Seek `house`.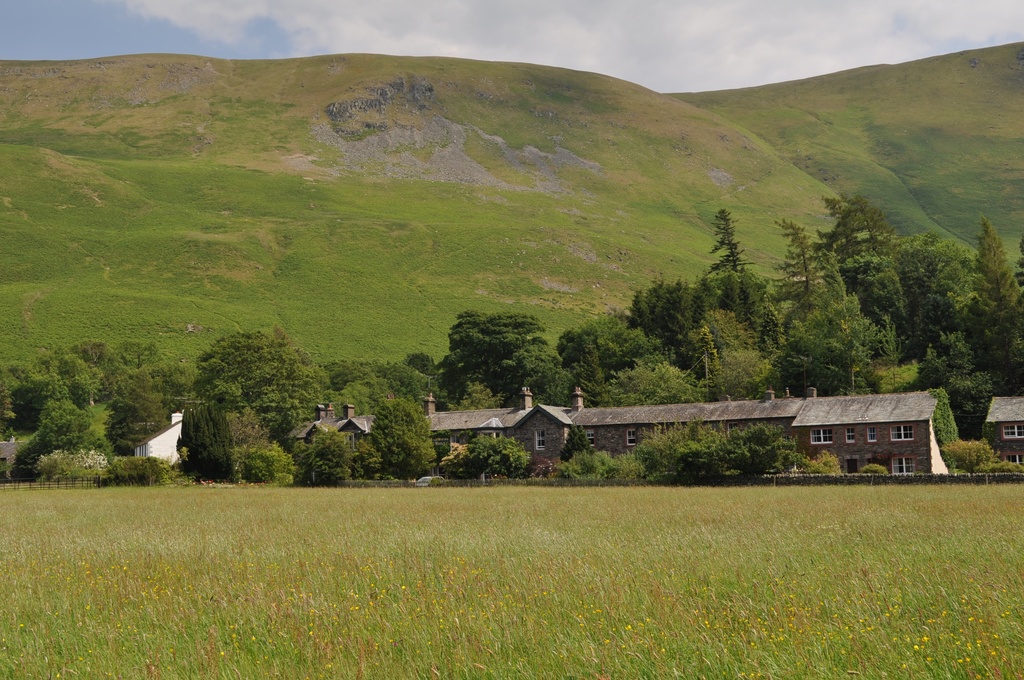
(134, 412, 186, 473).
